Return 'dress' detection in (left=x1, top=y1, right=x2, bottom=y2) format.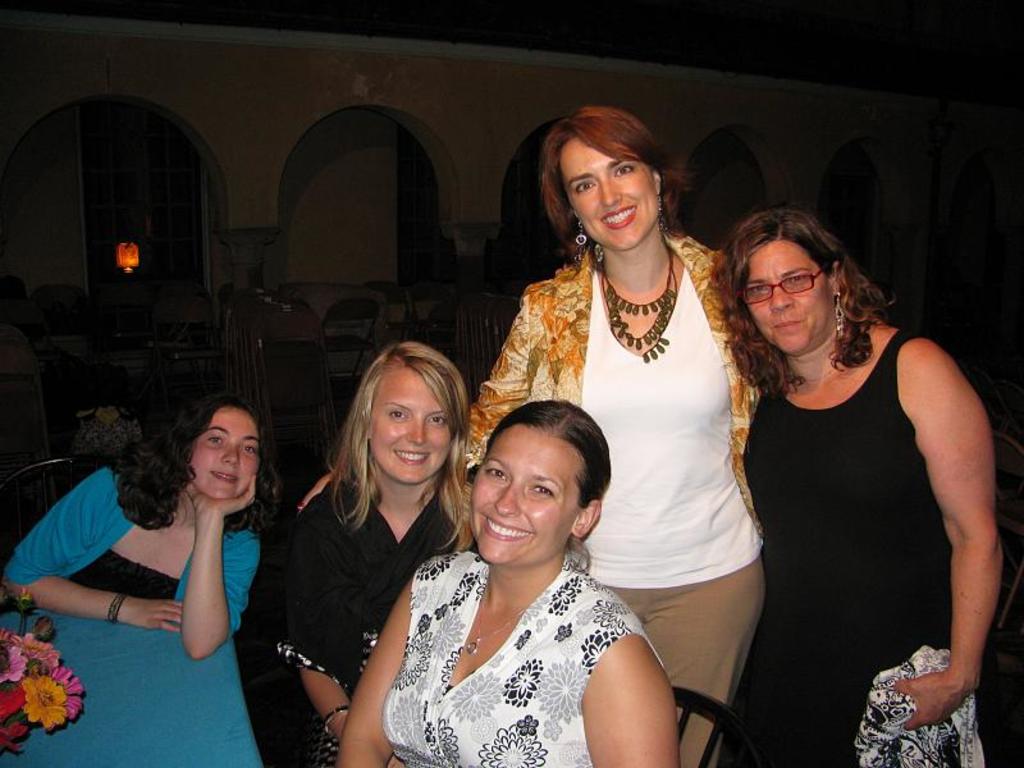
(left=724, top=330, right=951, bottom=767).
